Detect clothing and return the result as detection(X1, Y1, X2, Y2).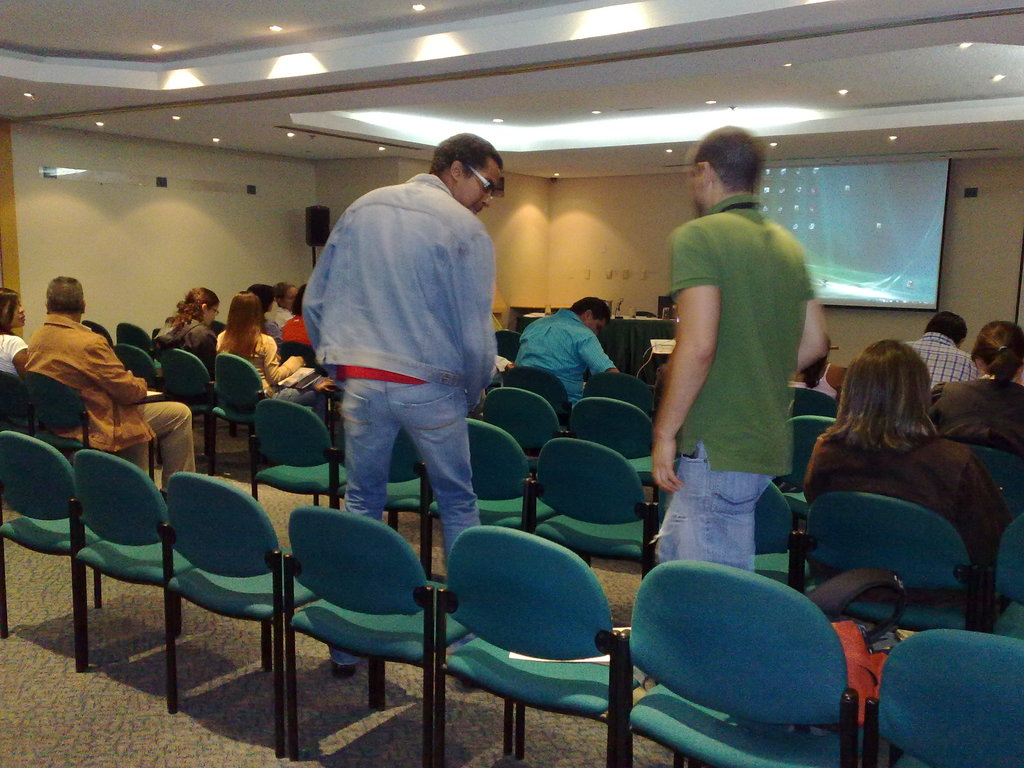
detection(17, 299, 214, 476).
